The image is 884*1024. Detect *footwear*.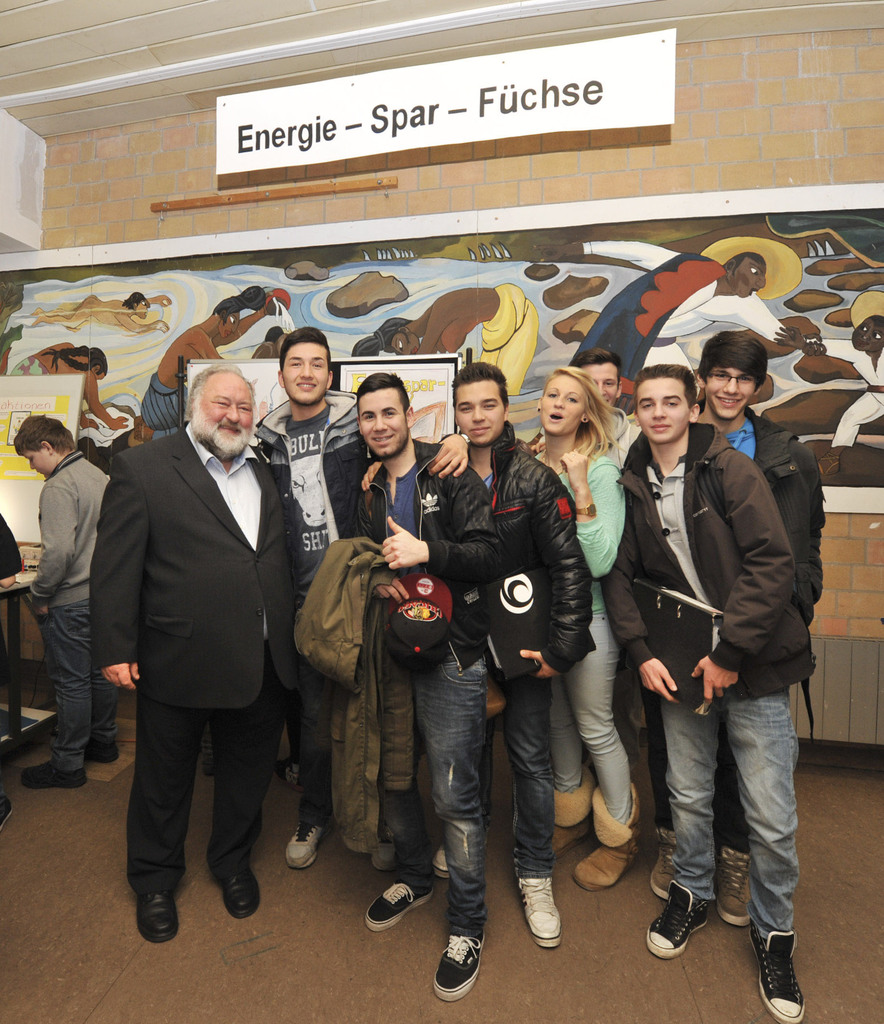
Detection: <box>516,874,561,949</box>.
